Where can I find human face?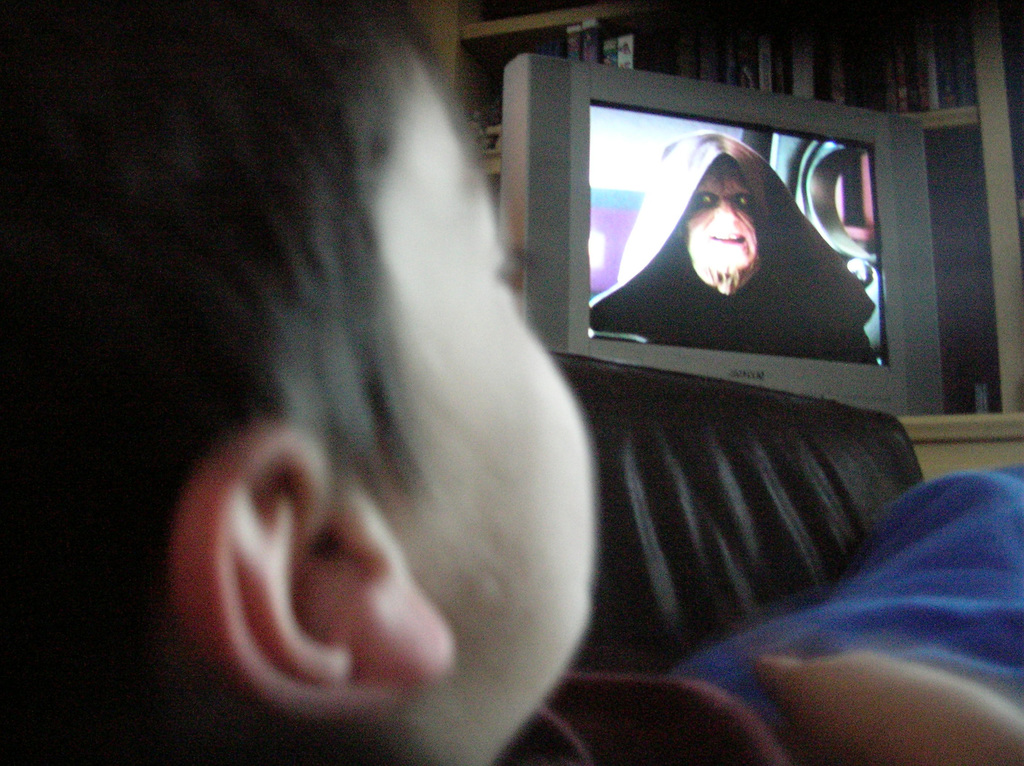
You can find it at locate(388, 70, 593, 765).
